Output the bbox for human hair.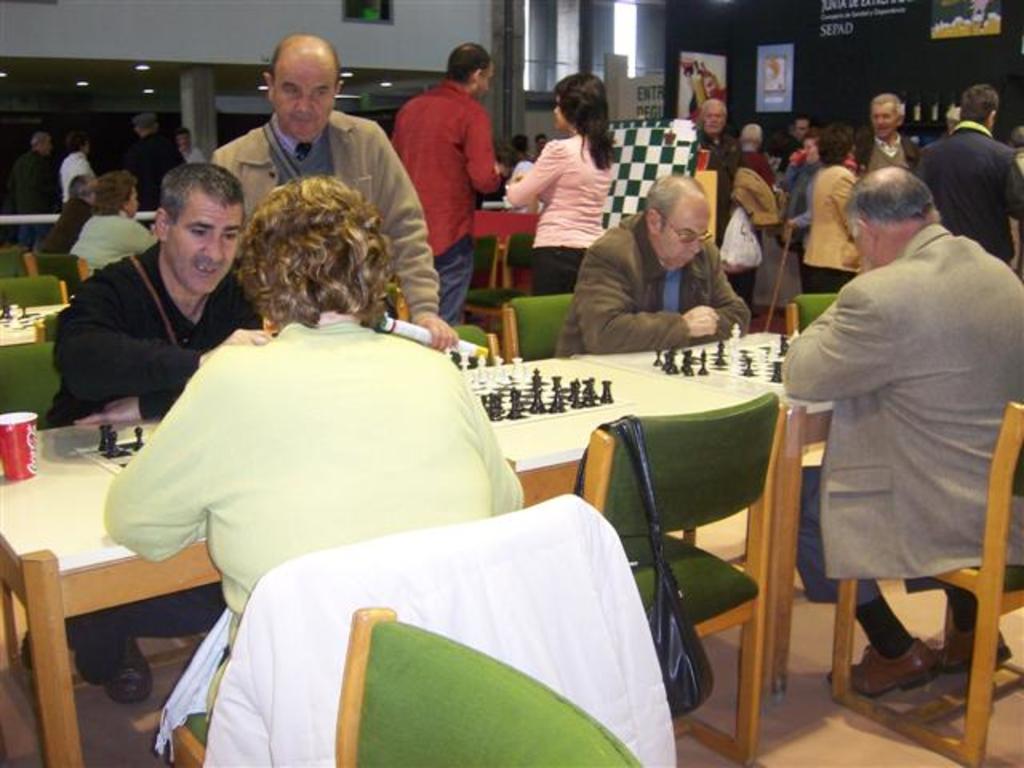
88,171,131,218.
